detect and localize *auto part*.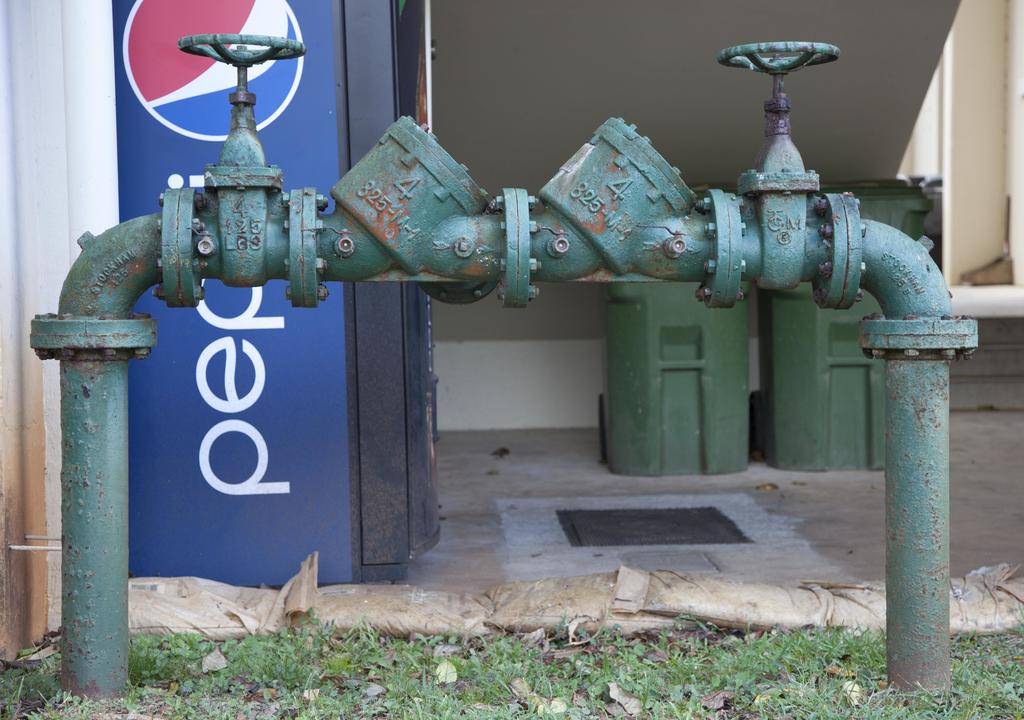
Localized at detection(179, 31, 314, 104).
